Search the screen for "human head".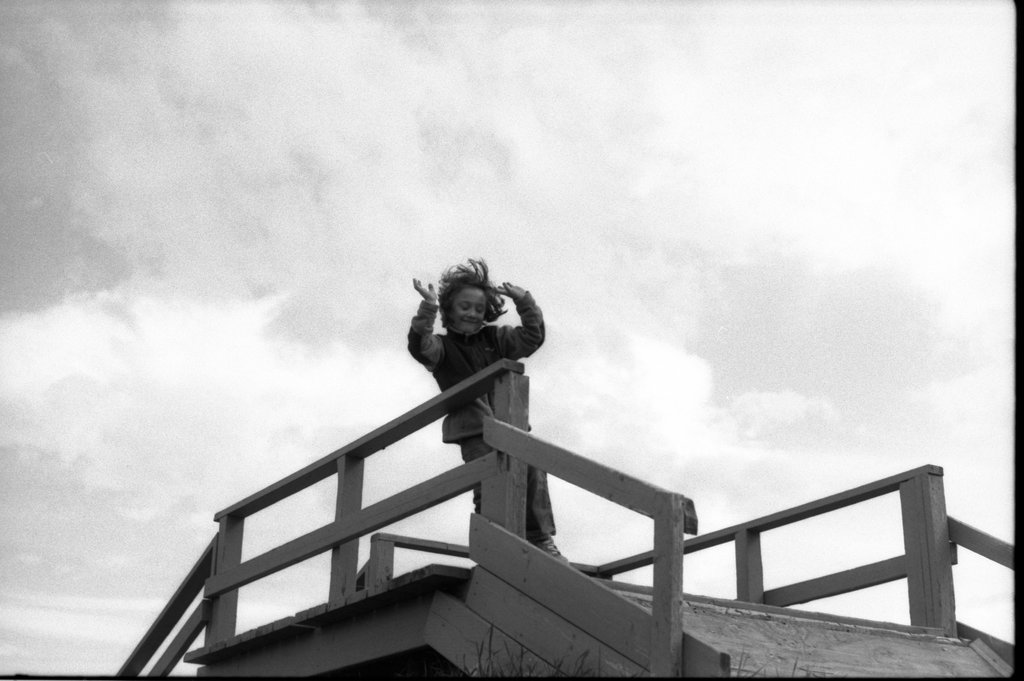
Found at 435 256 501 337.
